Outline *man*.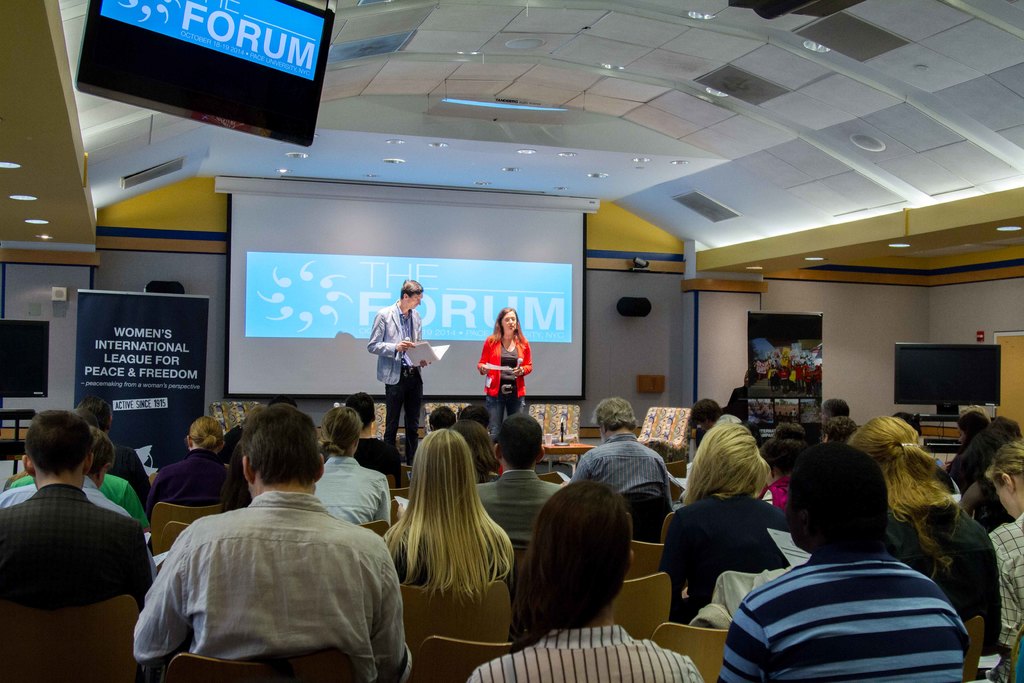
Outline: select_region(365, 278, 425, 463).
